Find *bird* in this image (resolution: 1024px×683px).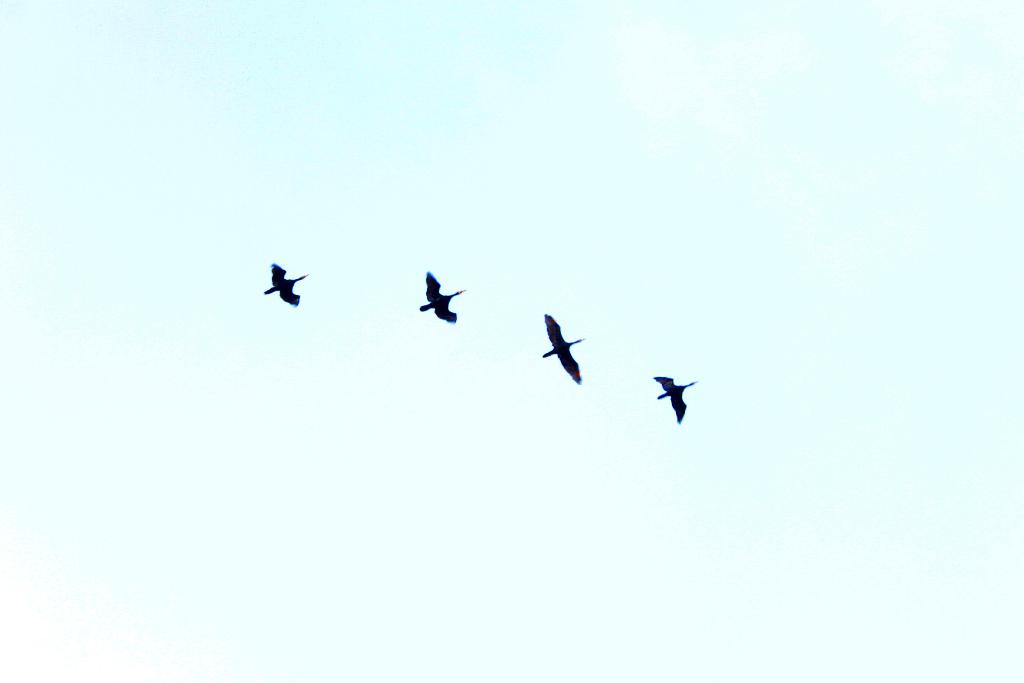
locate(655, 374, 698, 429).
